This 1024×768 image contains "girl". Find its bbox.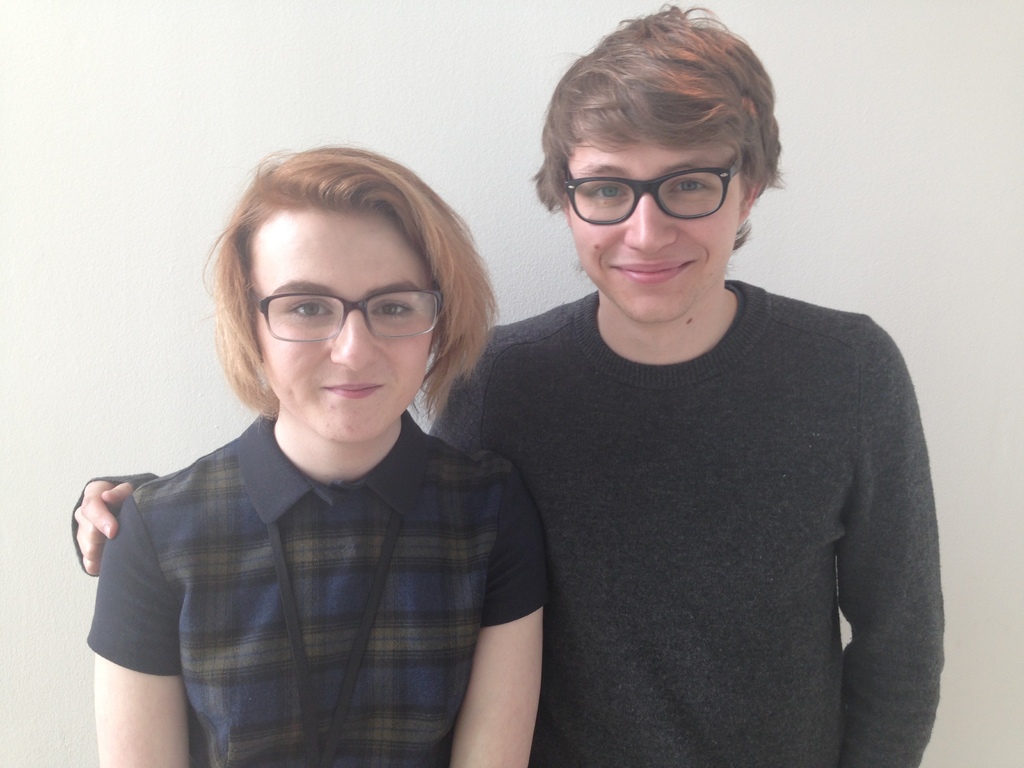
bbox(86, 146, 543, 767).
